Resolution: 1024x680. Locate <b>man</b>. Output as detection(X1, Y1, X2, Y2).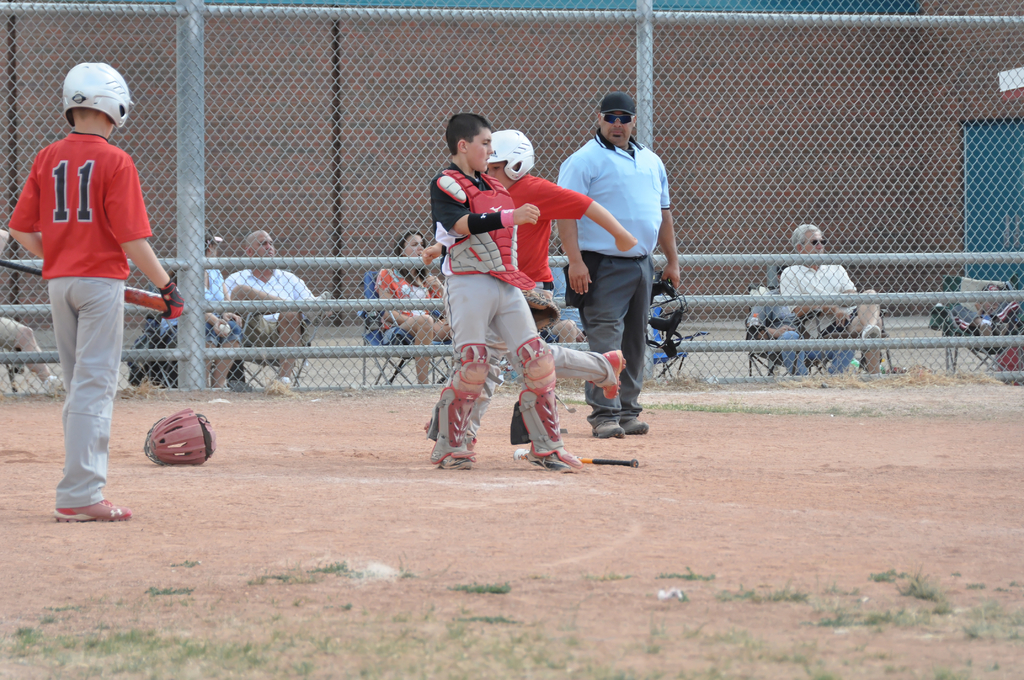
detection(222, 227, 330, 391).
